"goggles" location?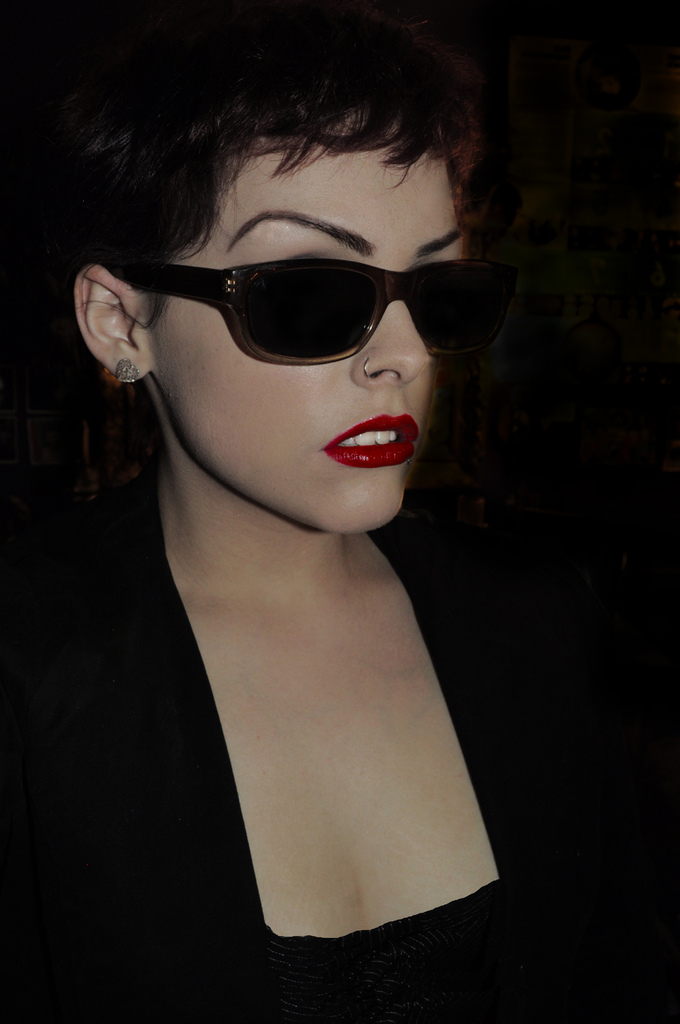
(x1=92, y1=253, x2=503, y2=355)
